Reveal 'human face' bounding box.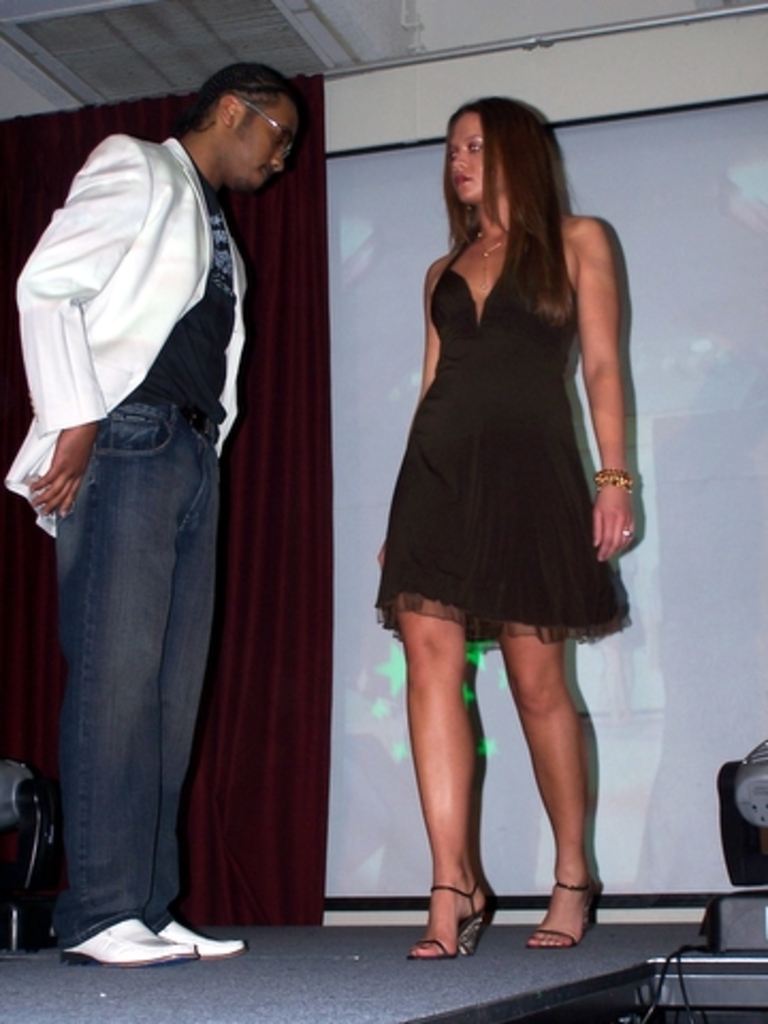
Revealed: select_region(450, 111, 503, 205).
